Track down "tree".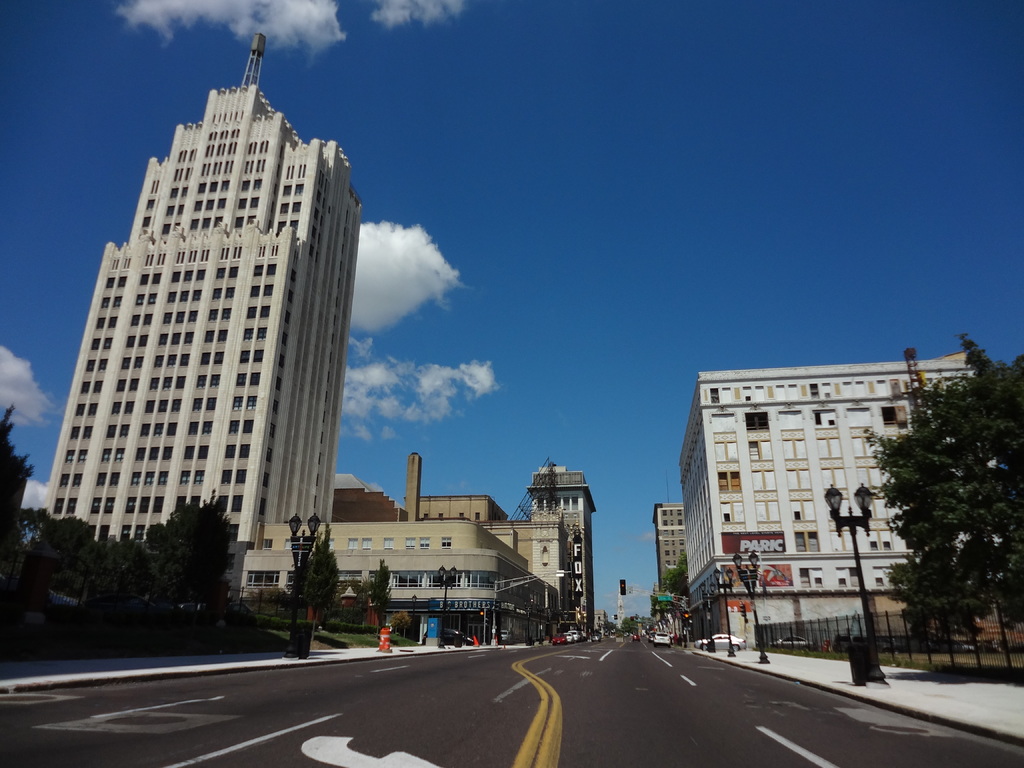
Tracked to bbox(303, 522, 338, 623).
